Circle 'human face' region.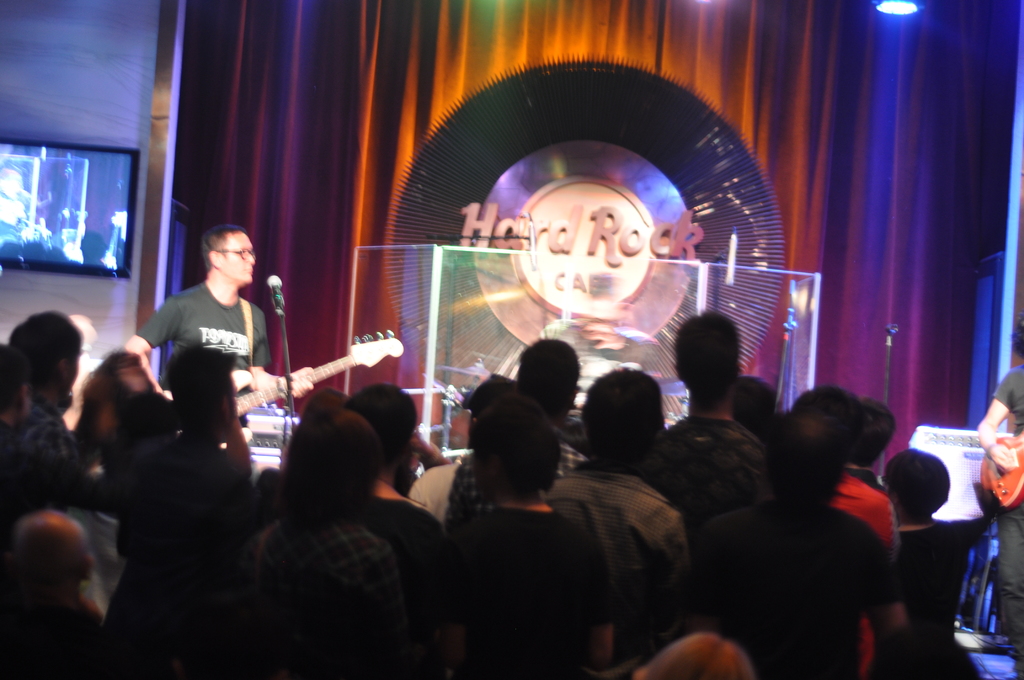
Region: {"x1": 218, "y1": 230, "x2": 255, "y2": 284}.
